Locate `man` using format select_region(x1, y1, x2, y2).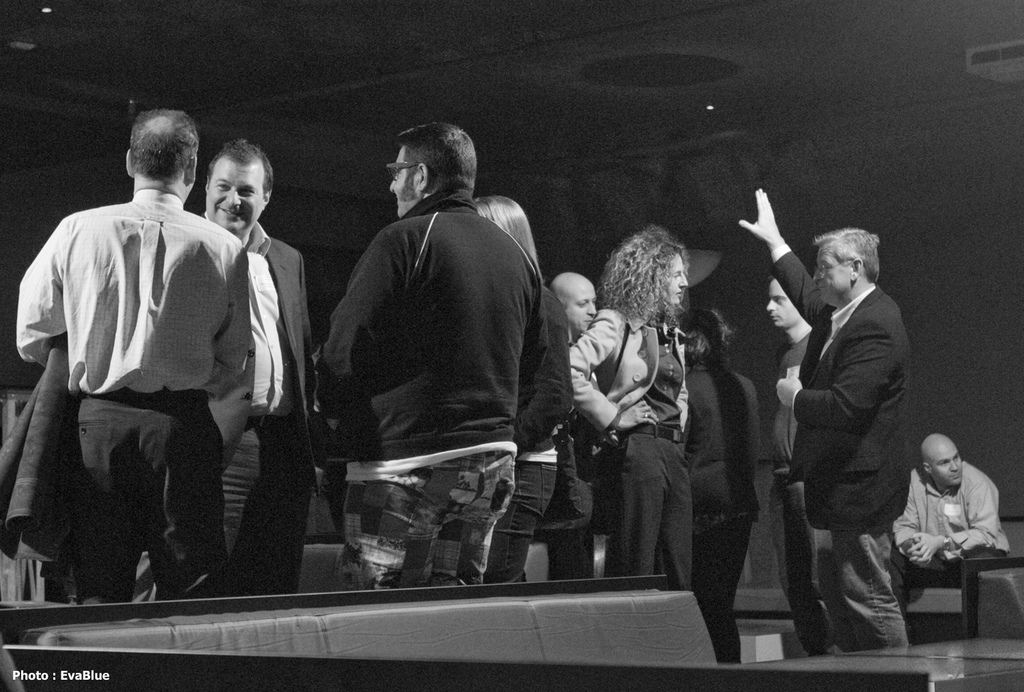
select_region(165, 117, 317, 600).
